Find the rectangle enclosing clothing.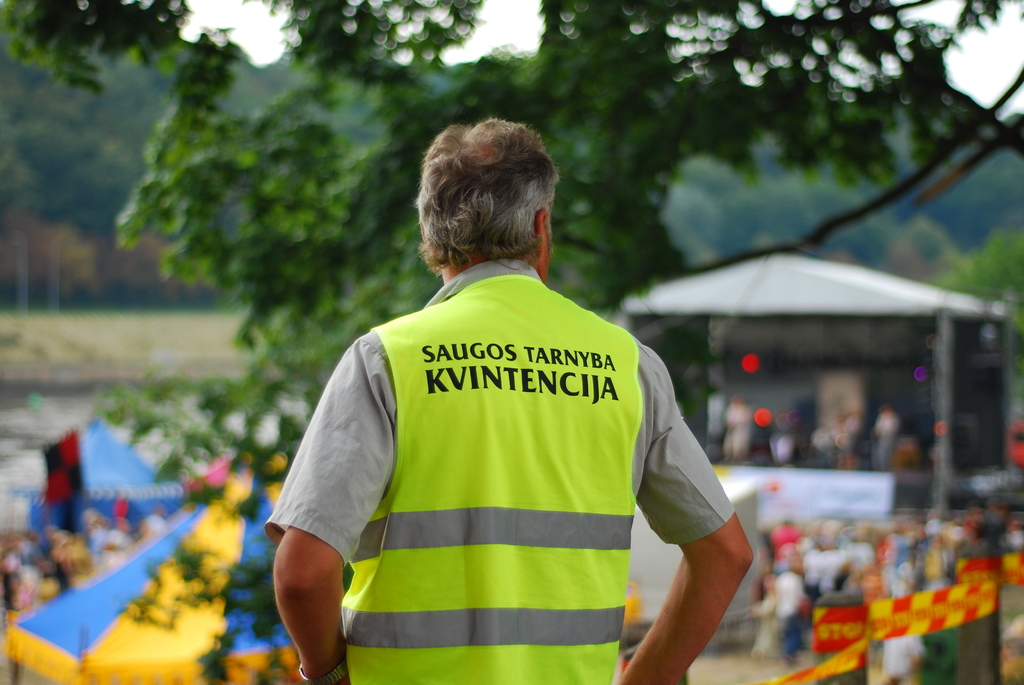
(x1=292, y1=185, x2=747, y2=684).
